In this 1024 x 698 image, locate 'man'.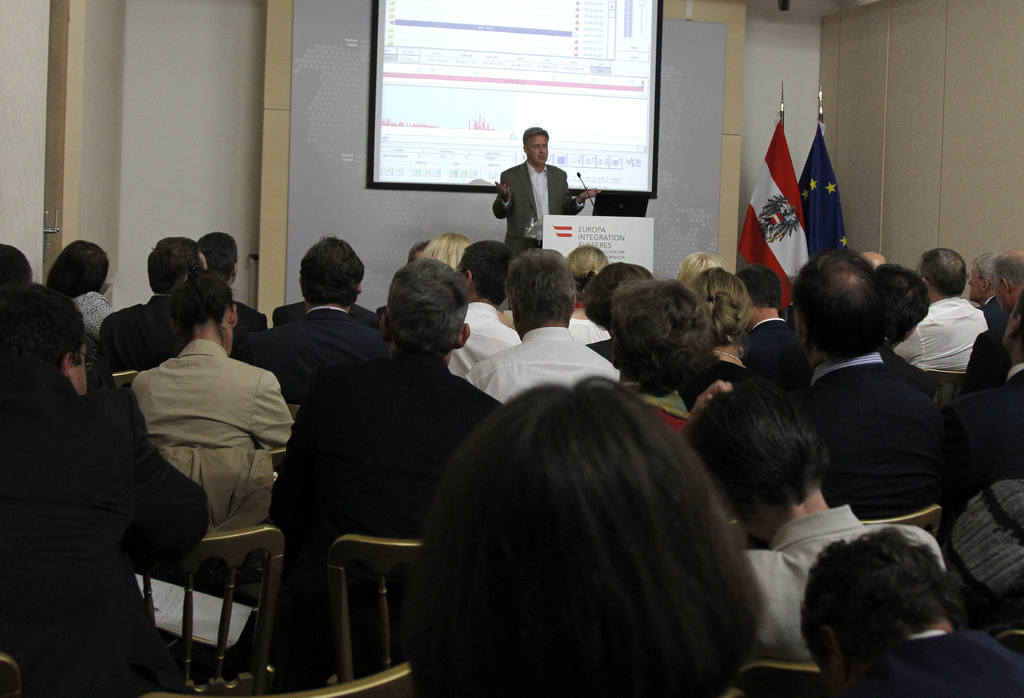
Bounding box: <region>896, 248, 990, 373</region>.
